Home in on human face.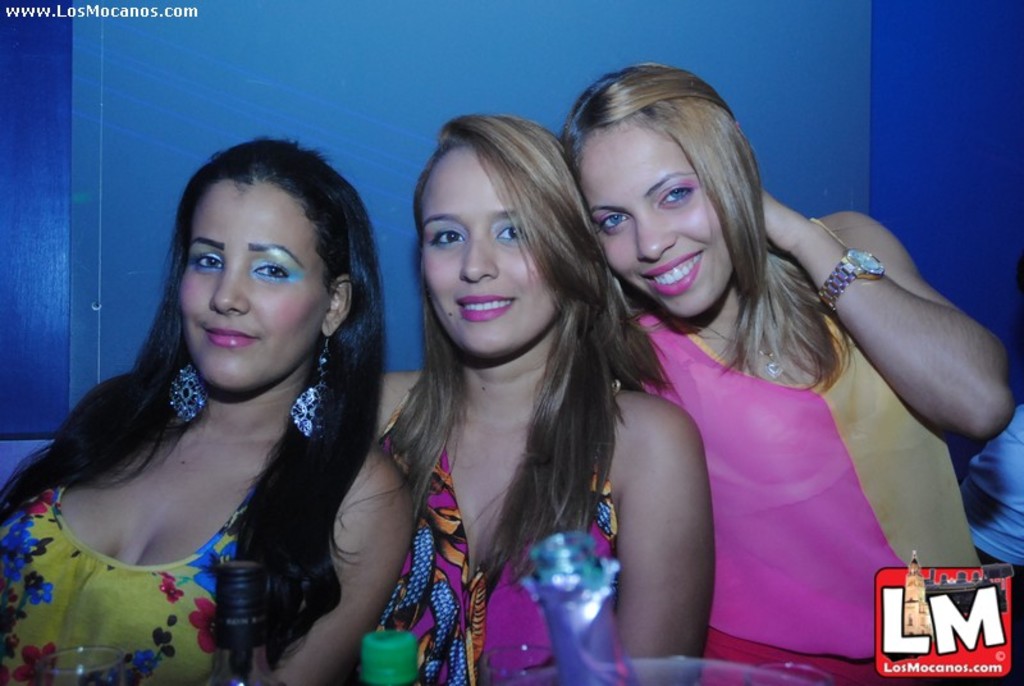
Homed in at 422,143,553,360.
